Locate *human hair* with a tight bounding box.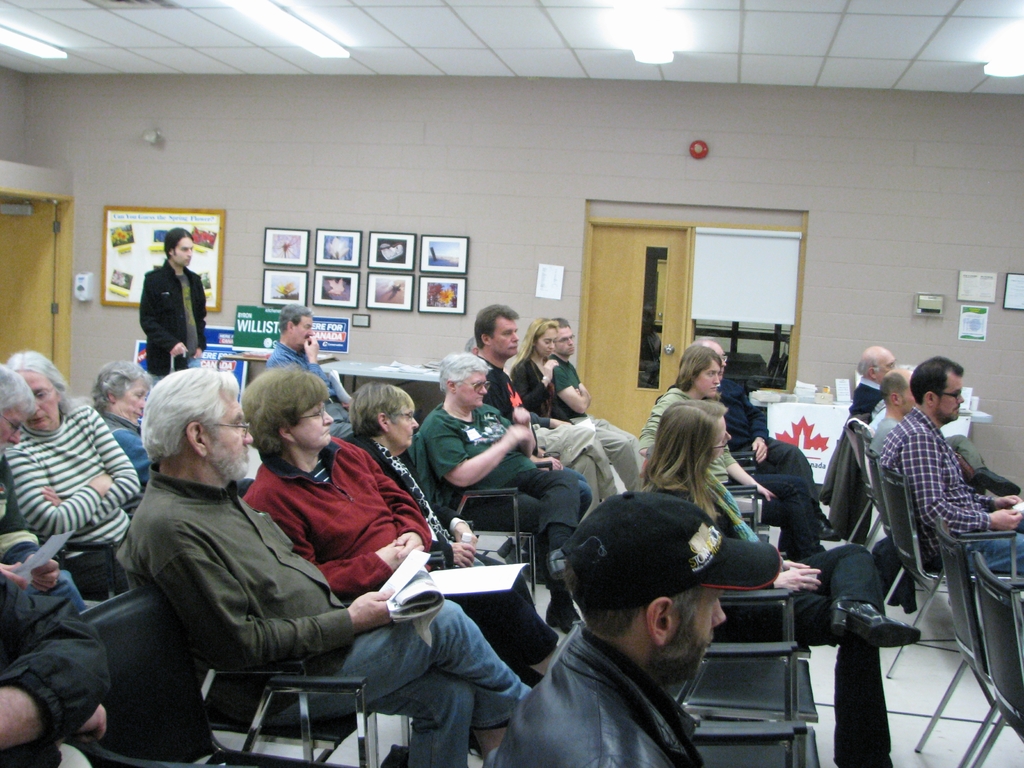
detection(137, 365, 241, 468).
